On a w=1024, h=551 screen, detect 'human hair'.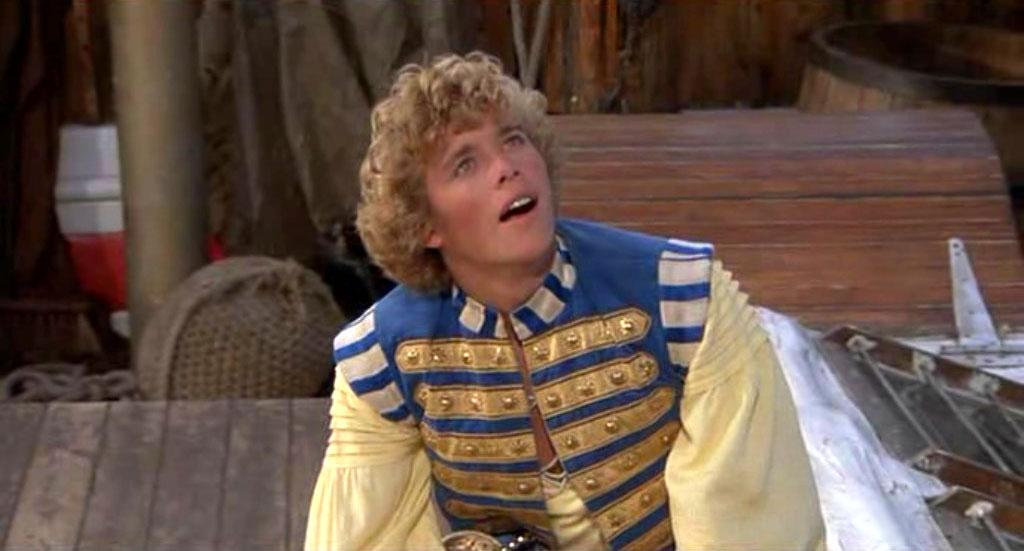
[x1=356, y1=36, x2=562, y2=294].
